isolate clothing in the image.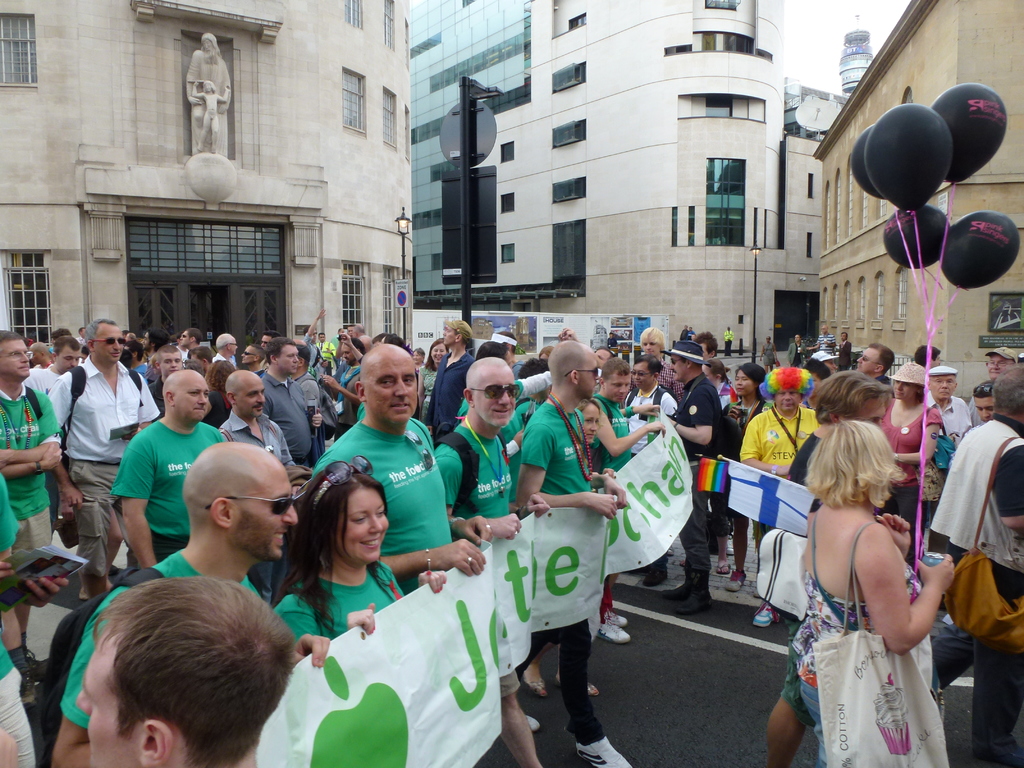
Isolated region: x1=771, y1=596, x2=813, y2=717.
